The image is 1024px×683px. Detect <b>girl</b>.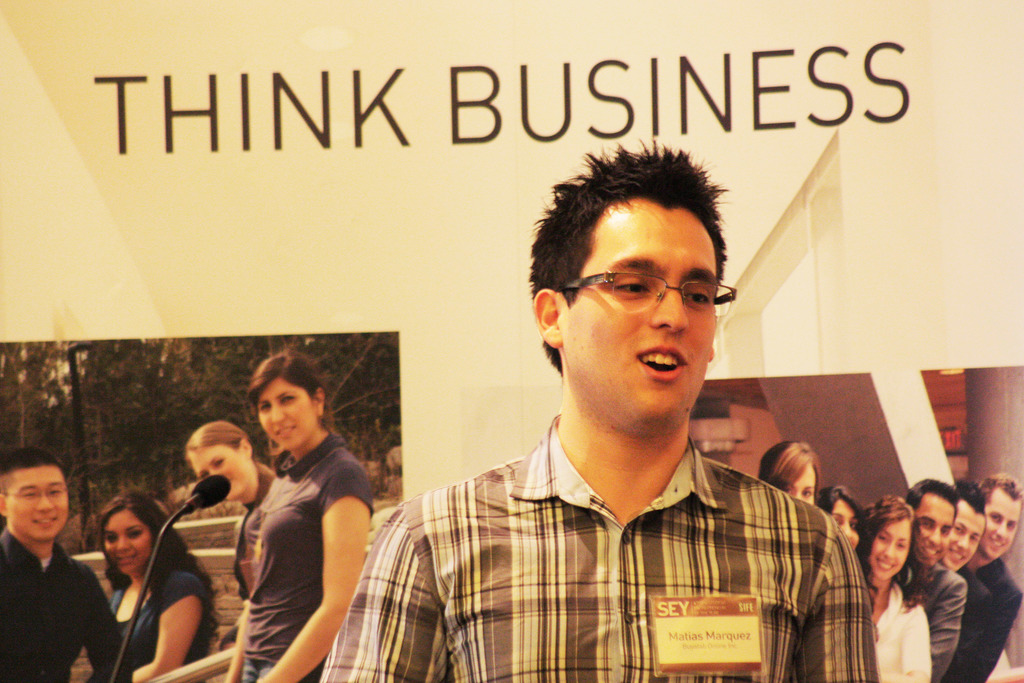
Detection: box(219, 348, 376, 682).
